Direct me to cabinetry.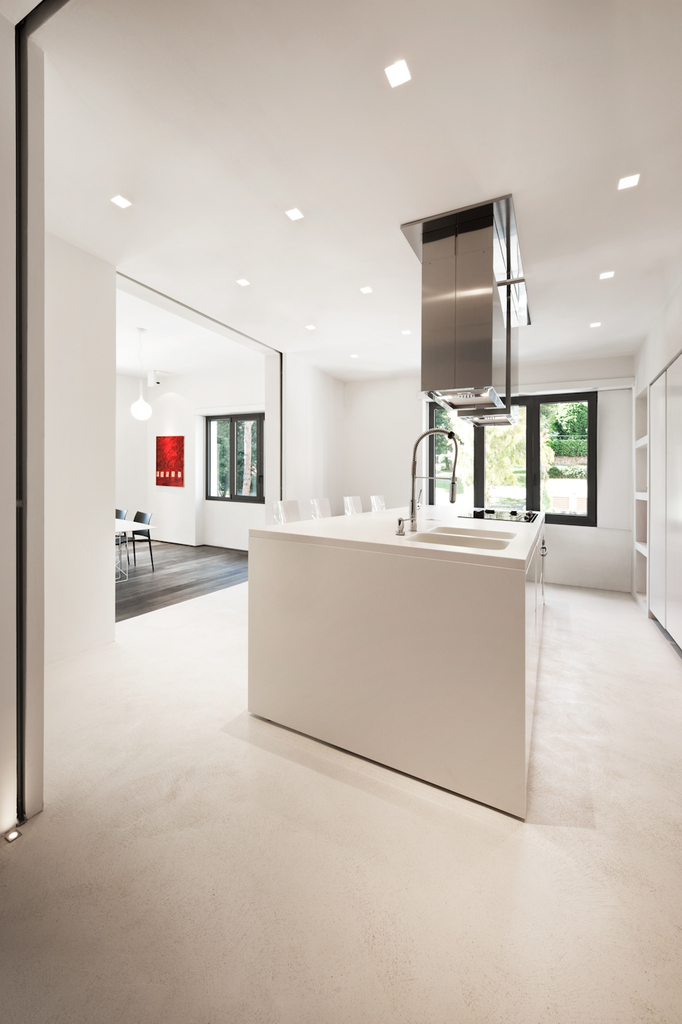
Direction: crop(242, 491, 548, 817).
